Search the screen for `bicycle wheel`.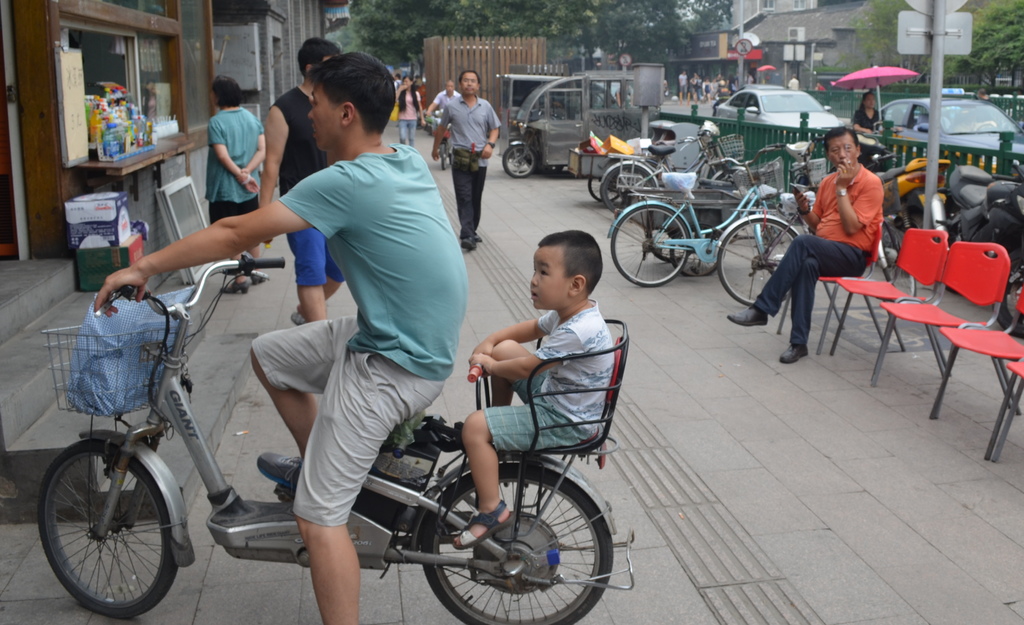
Found at <region>610, 202, 690, 286</region>.
